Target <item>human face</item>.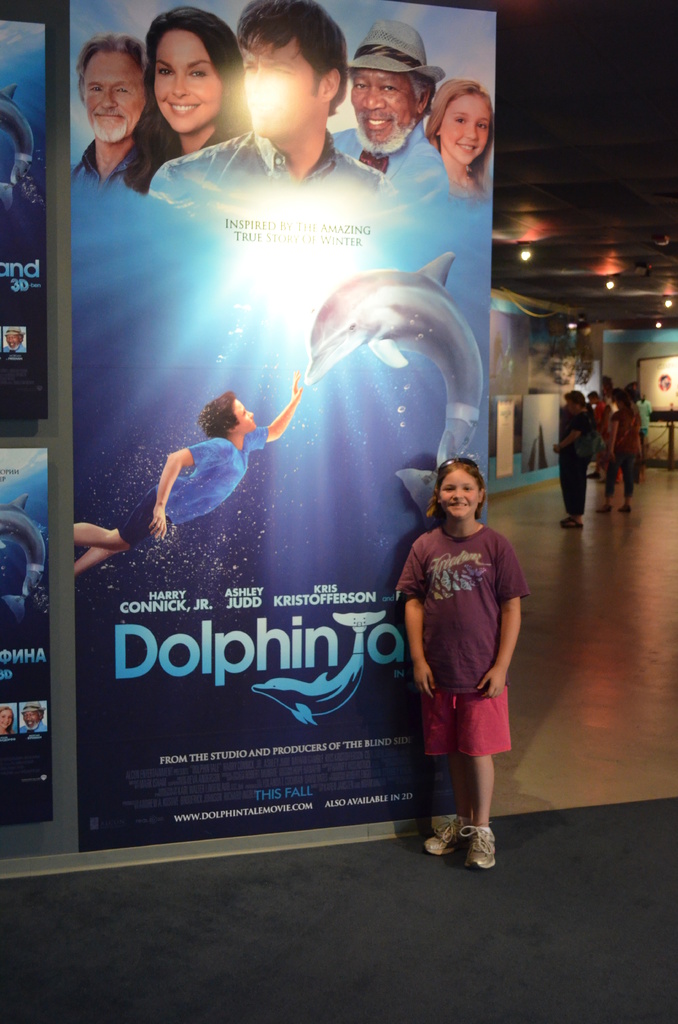
Target region: 233 396 254 436.
